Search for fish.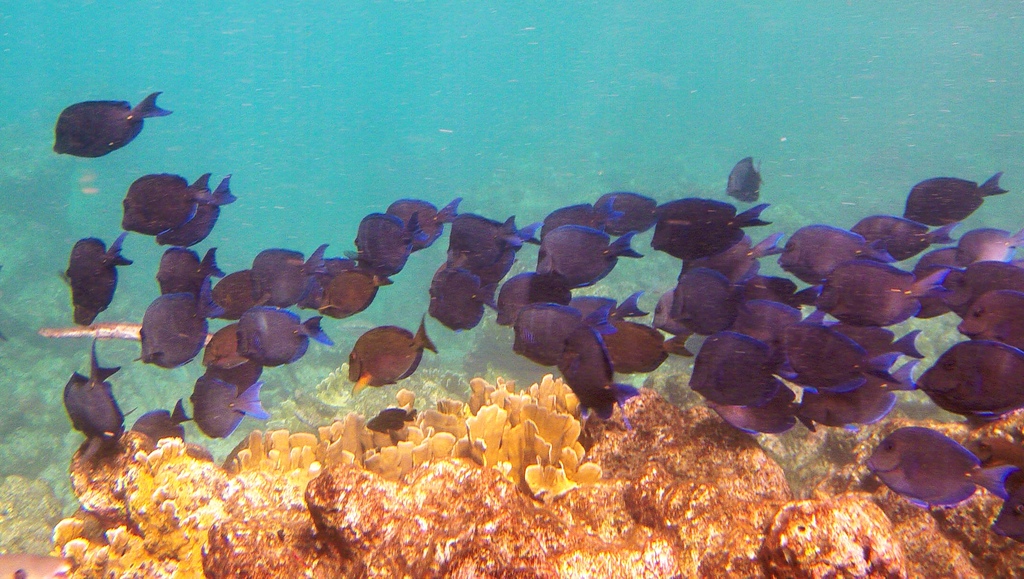
Found at detection(959, 291, 1023, 347).
